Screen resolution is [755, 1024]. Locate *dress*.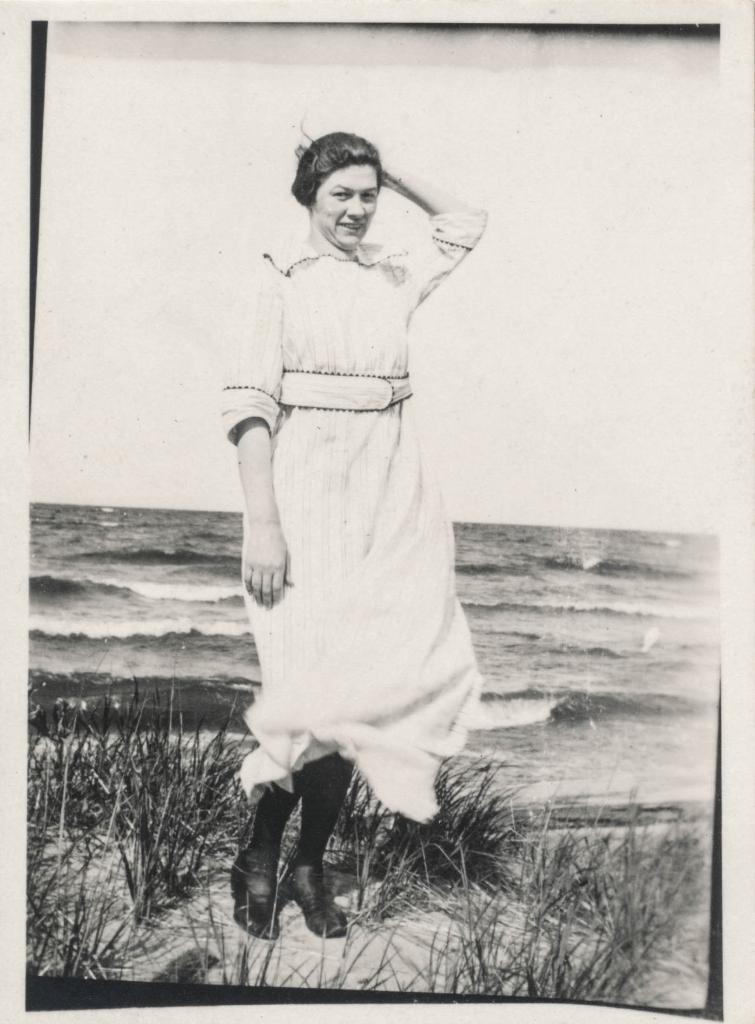
crop(211, 196, 485, 828).
